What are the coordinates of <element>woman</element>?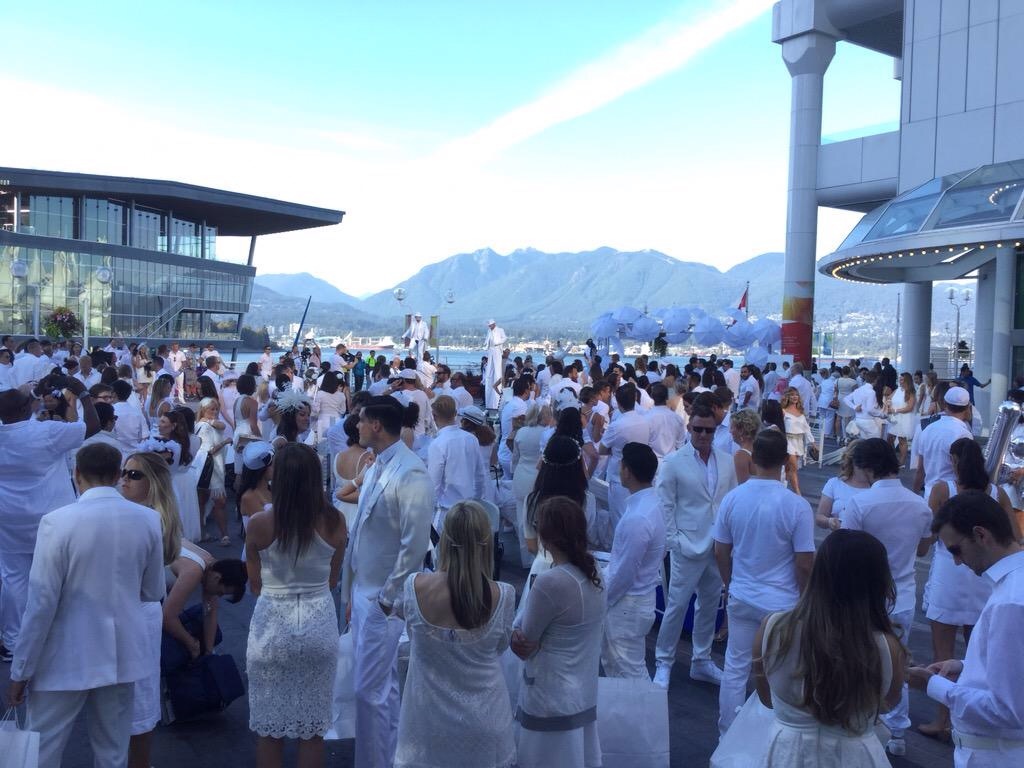
[left=510, top=435, right=605, bottom=626].
